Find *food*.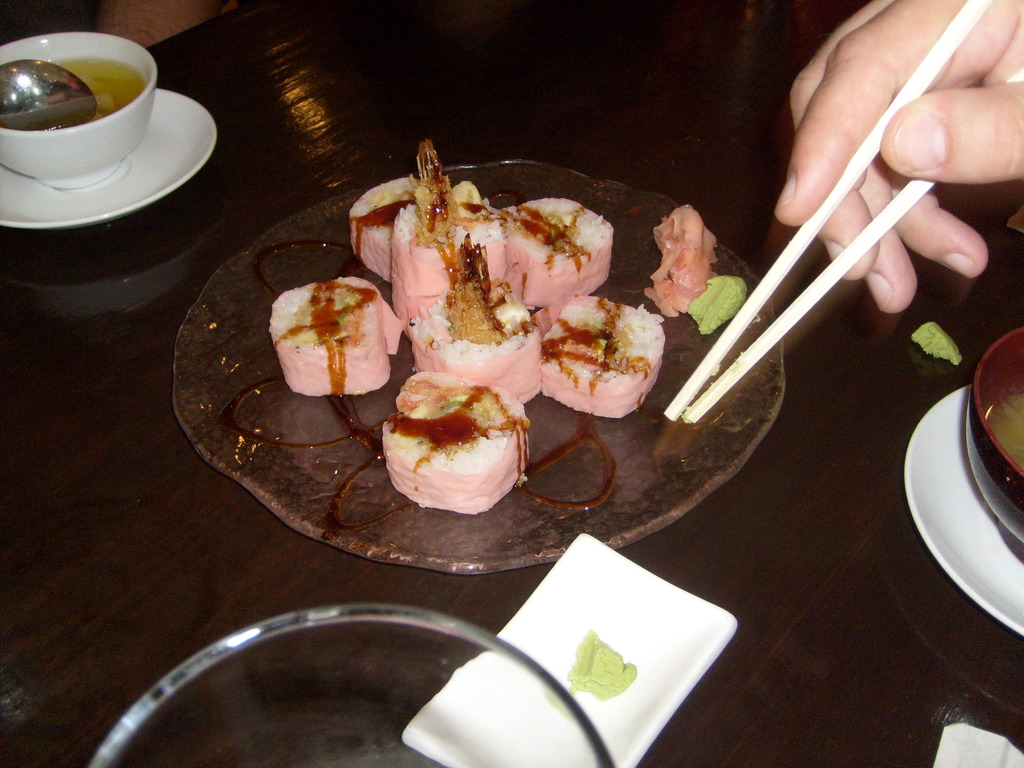
564/622/637/708.
